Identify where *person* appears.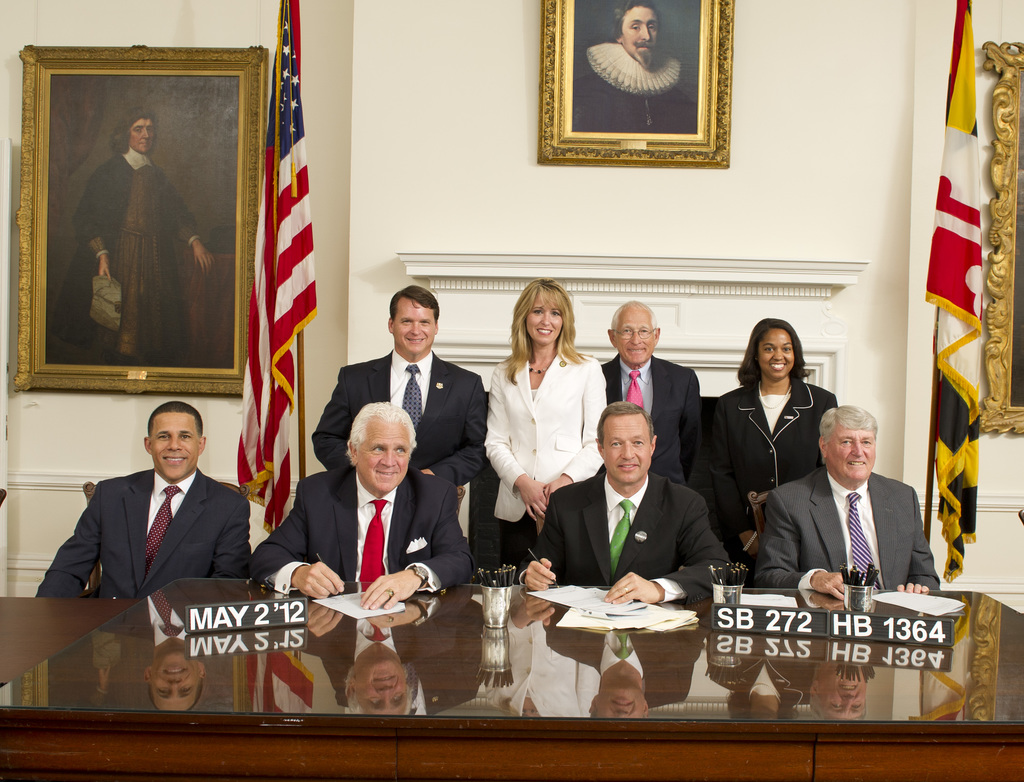
Appears at 576/0/694/133.
